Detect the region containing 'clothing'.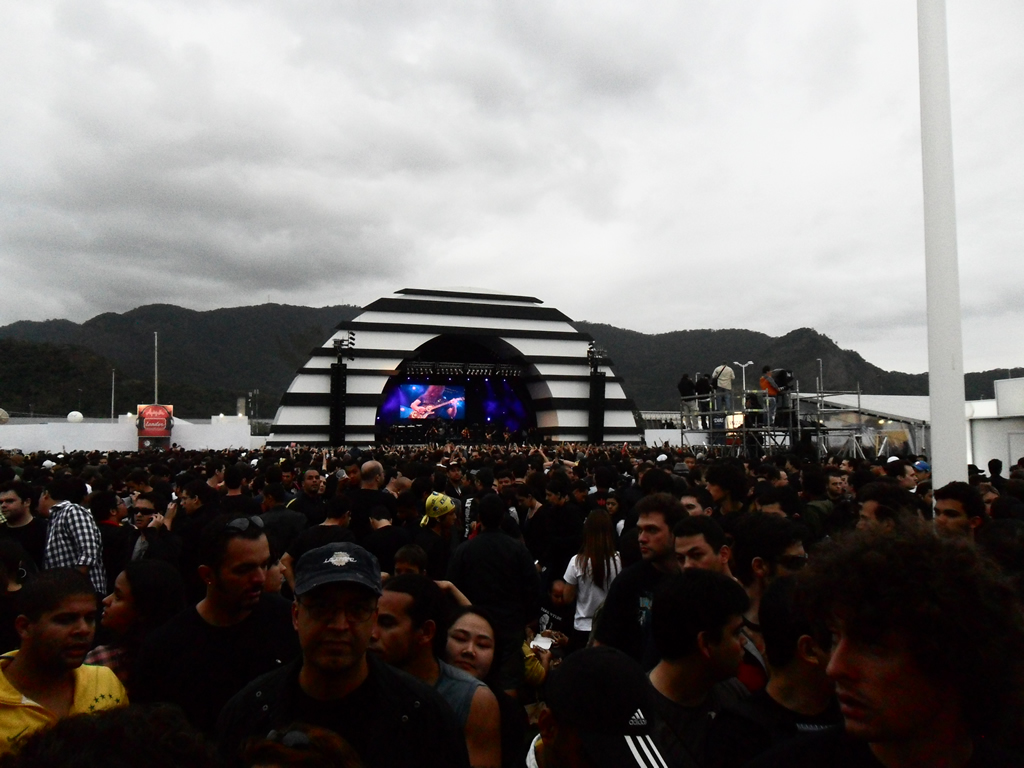
[left=22, top=490, right=102, bottom=626].
